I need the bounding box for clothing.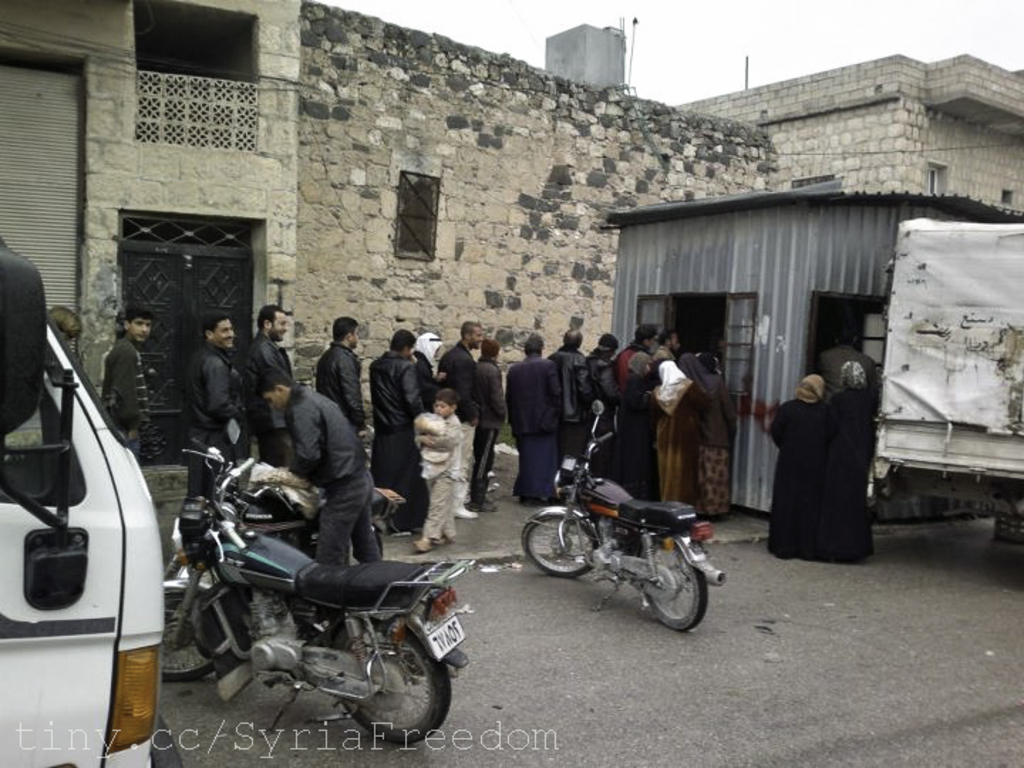
Here it is: bbox=[466, 427, 498, 516].
